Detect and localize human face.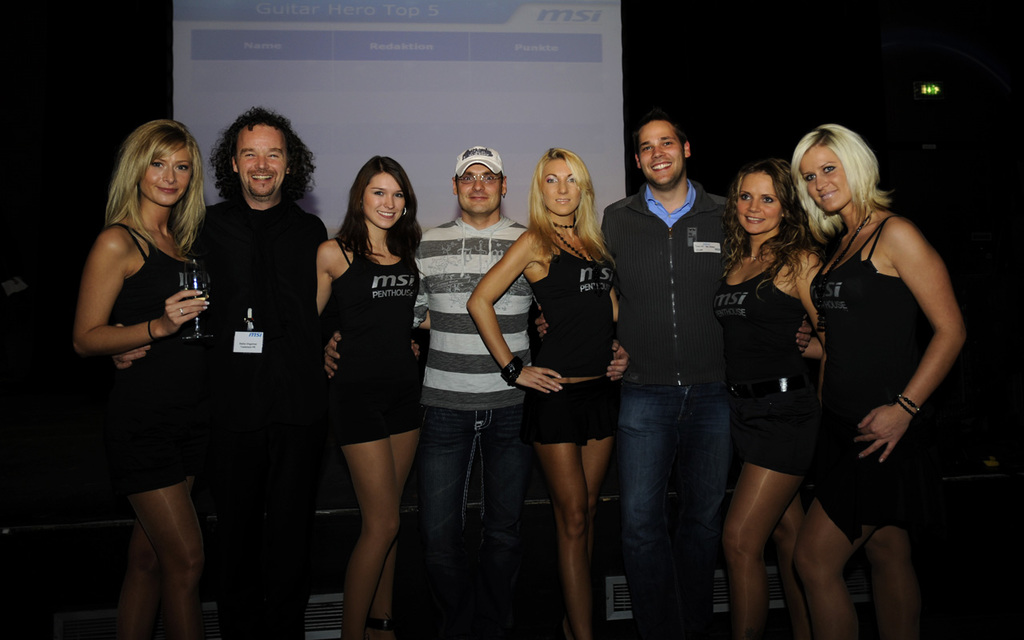
Localized at [left=230, top=121, right=286, bottom=198].
